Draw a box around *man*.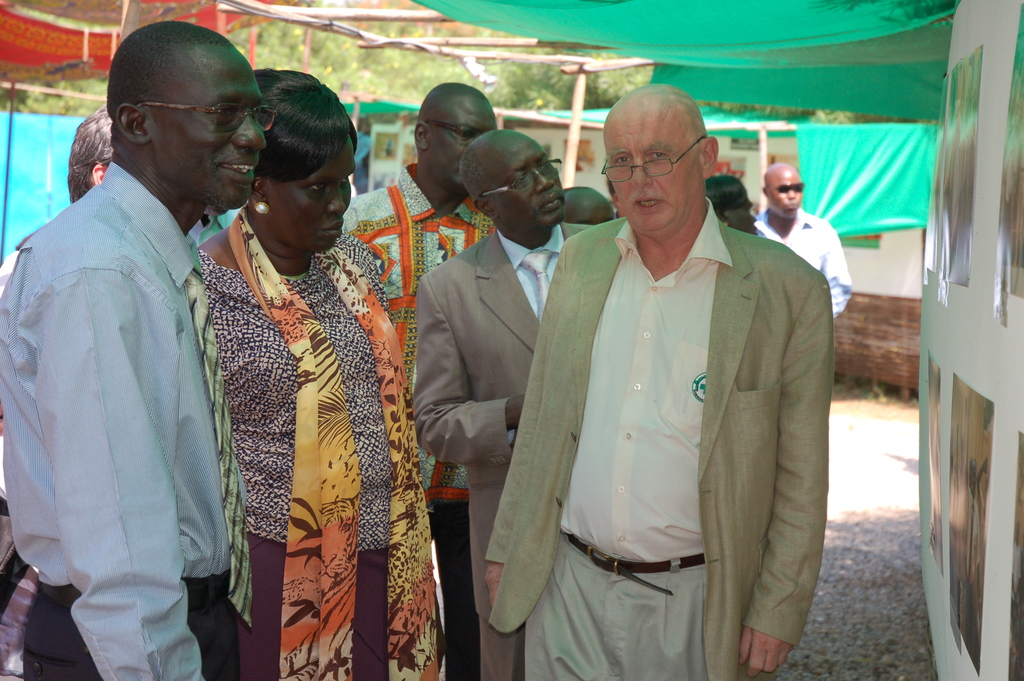
<bbox>12, 22, 257, 680</bbox>.
